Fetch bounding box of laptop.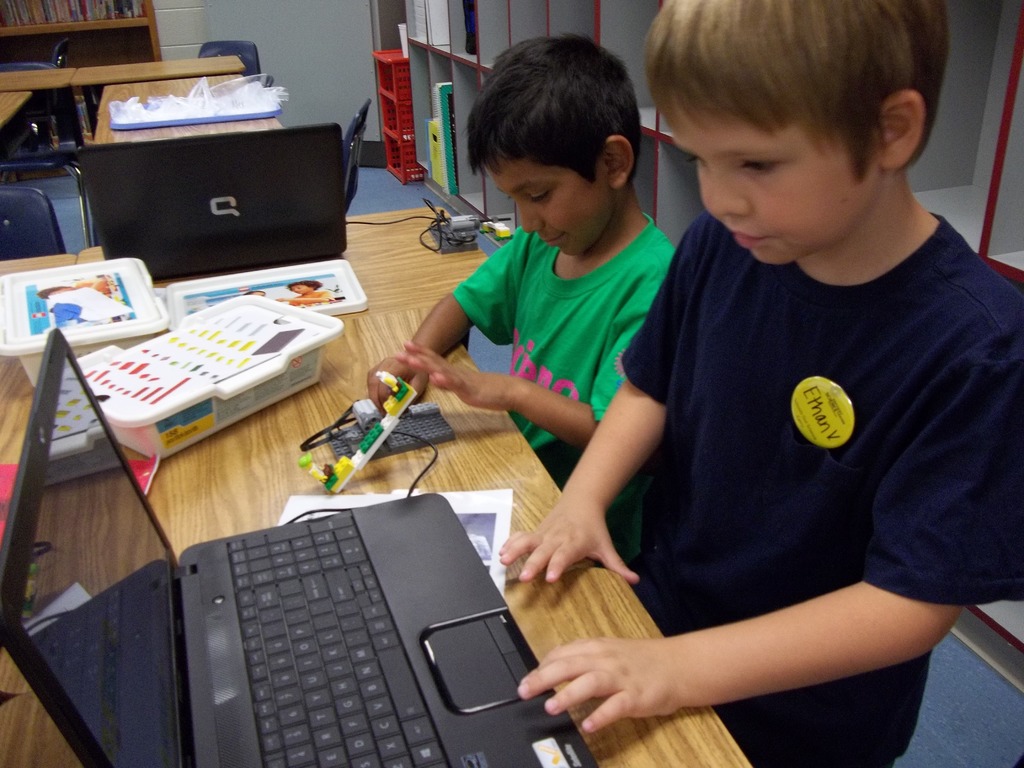
Bbox: Rect(38, 115, 353, 298).
